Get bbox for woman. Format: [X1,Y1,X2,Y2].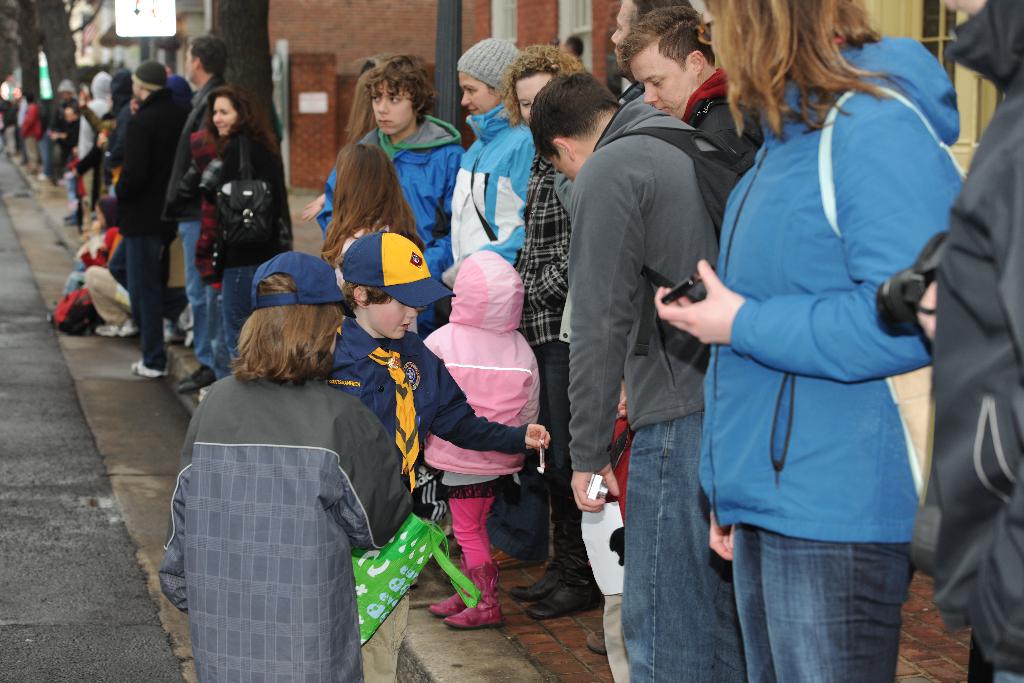
[510,42,598,627].
